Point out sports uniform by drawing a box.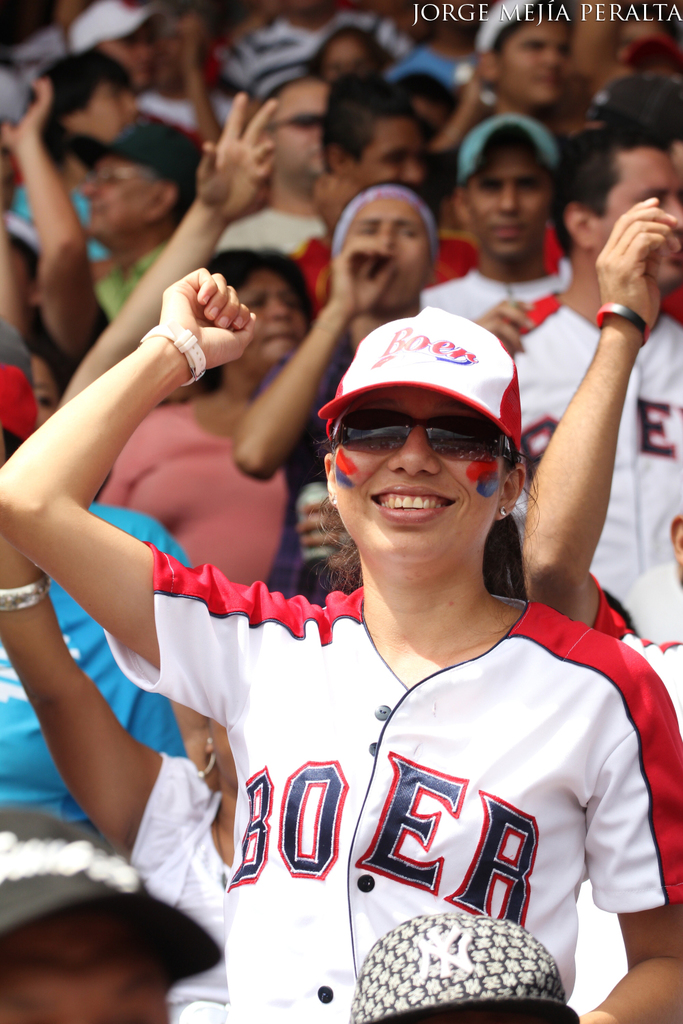
(504, 272, 682, 623).
